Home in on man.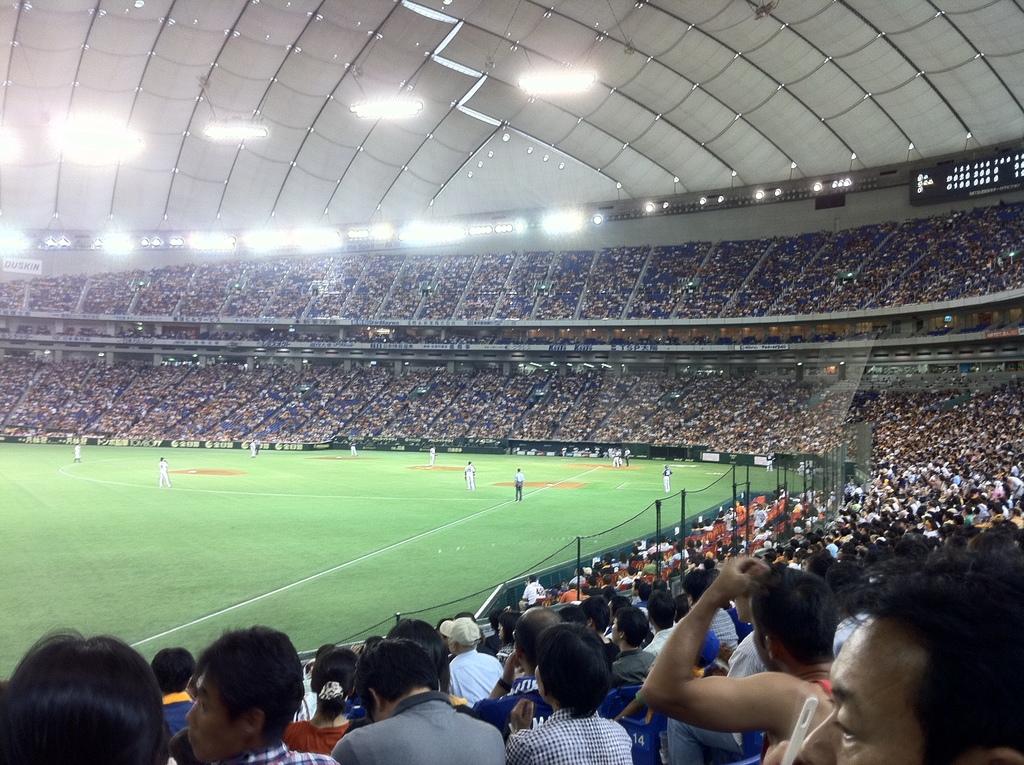
Homed in at (141,640,328,764).
